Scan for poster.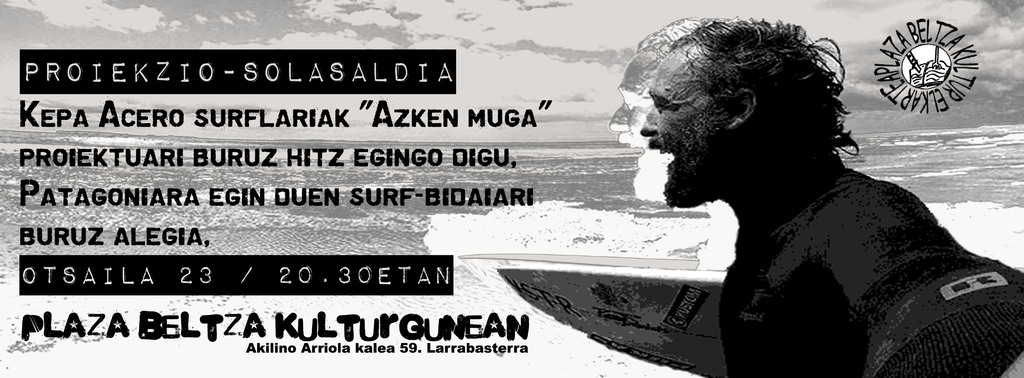
Scan result: x1=0 y1=0 x2=1023 y2=377.
